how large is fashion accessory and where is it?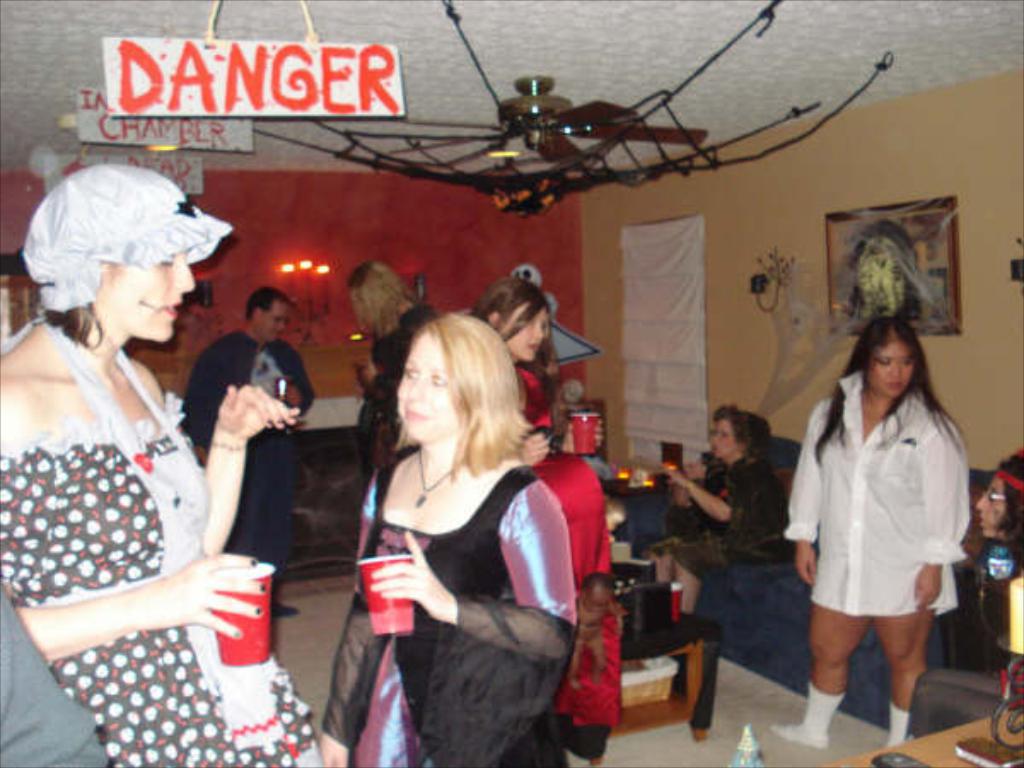
Bounding box: [x1=770, y1=719, x2=831, y2=753].
